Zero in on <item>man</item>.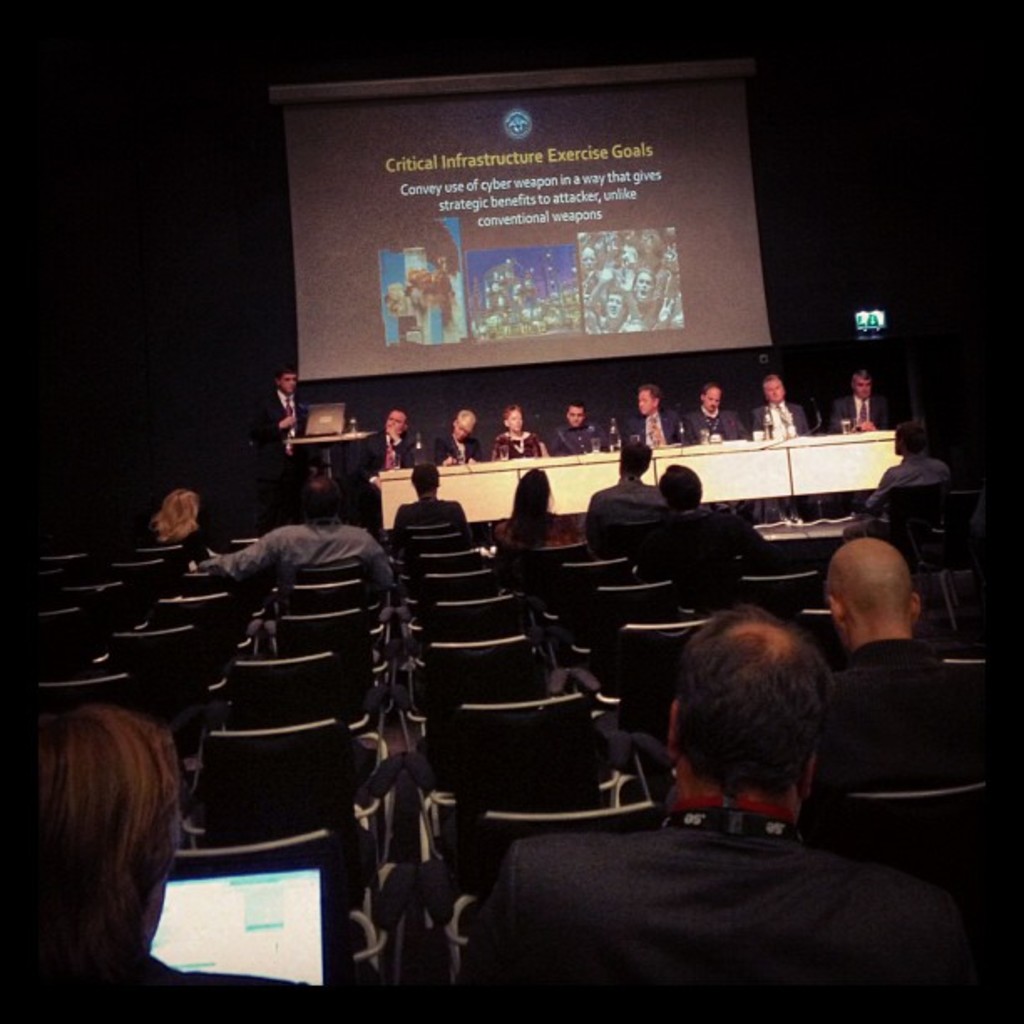
Zeroed in: <bbox>251, 363, 310, 535</bbox>.
